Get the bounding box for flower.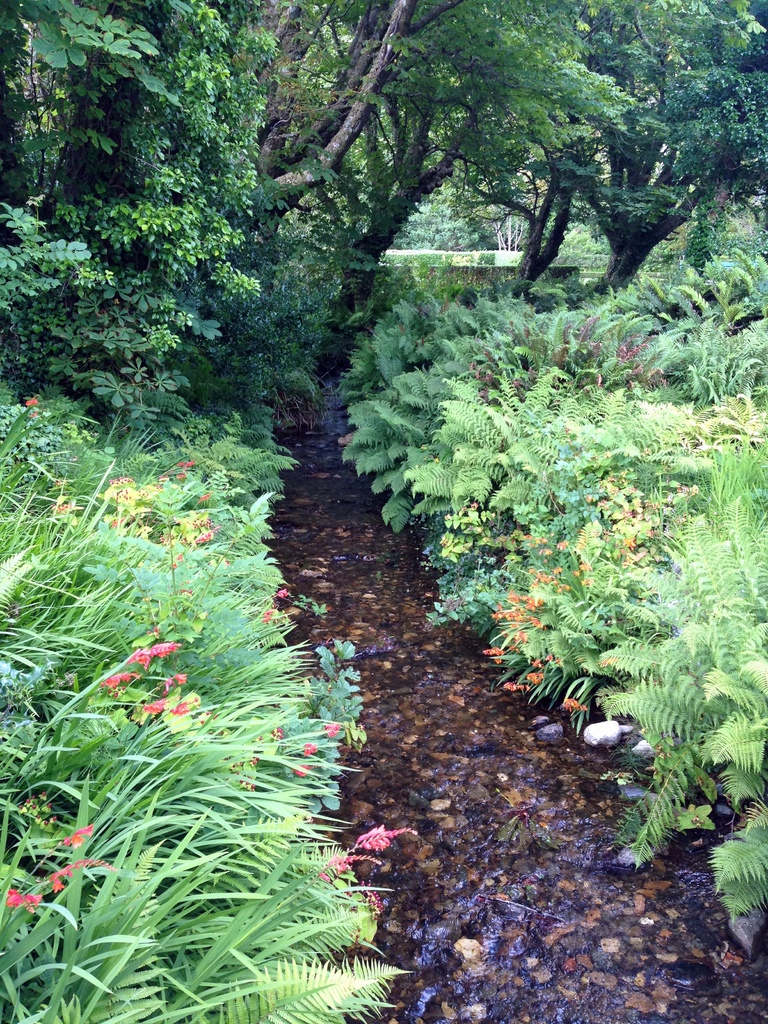
22,890,44,911.
